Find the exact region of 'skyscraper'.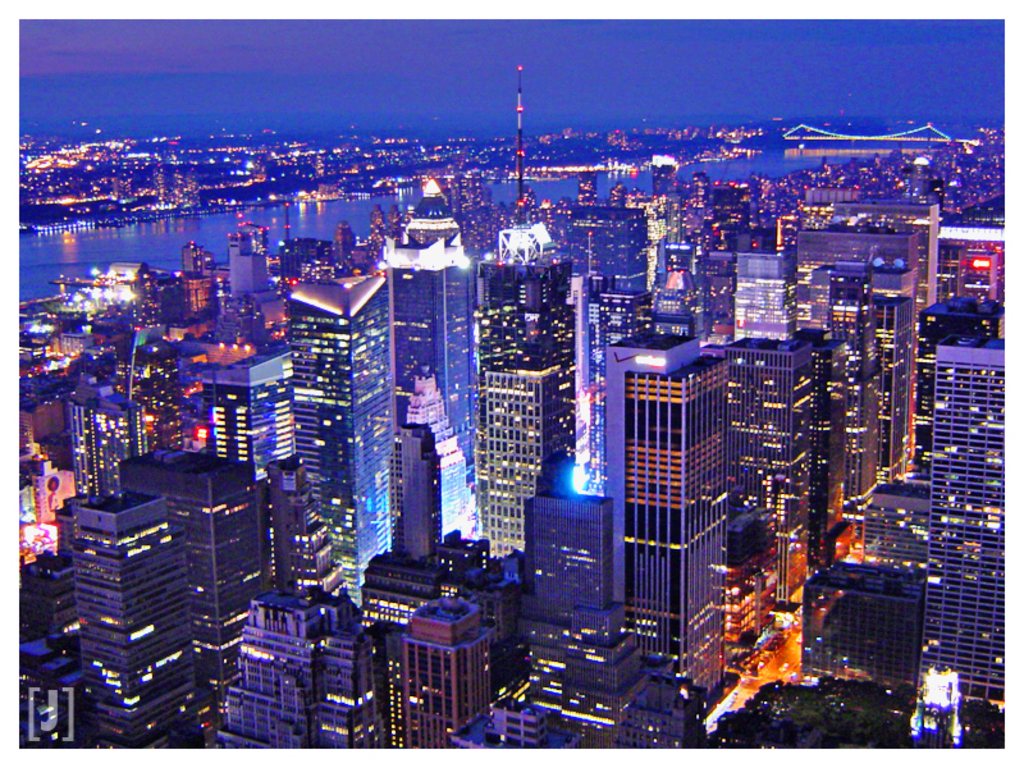
Exact region: <bbox>69, 492, 170, 745</bbox>.
